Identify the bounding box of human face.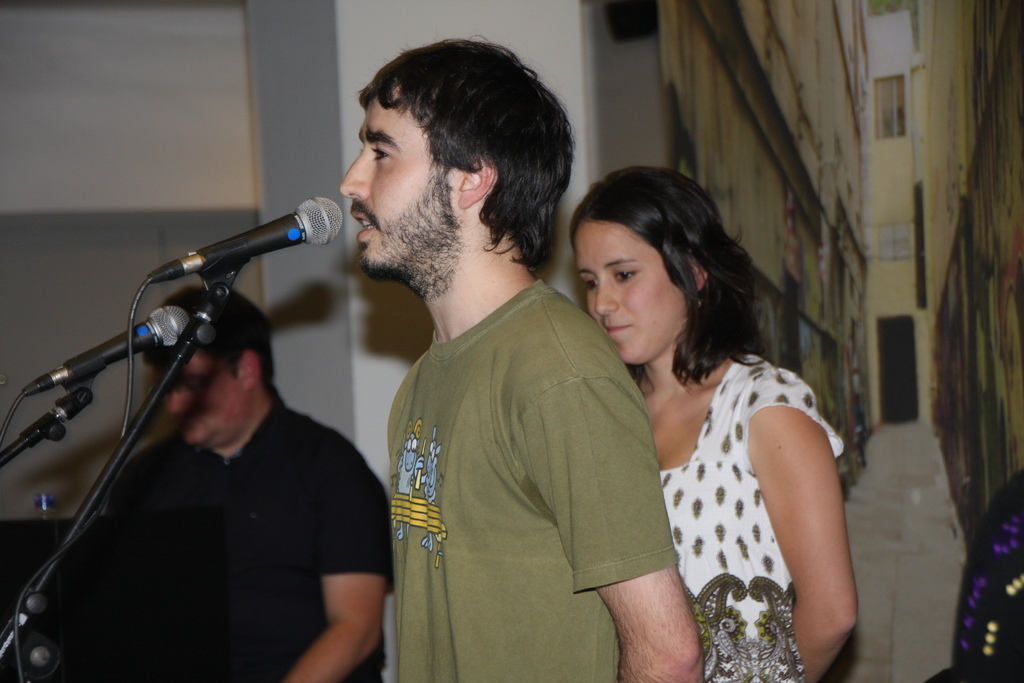
x1=151, y1=349, x2=241, y2=447.
